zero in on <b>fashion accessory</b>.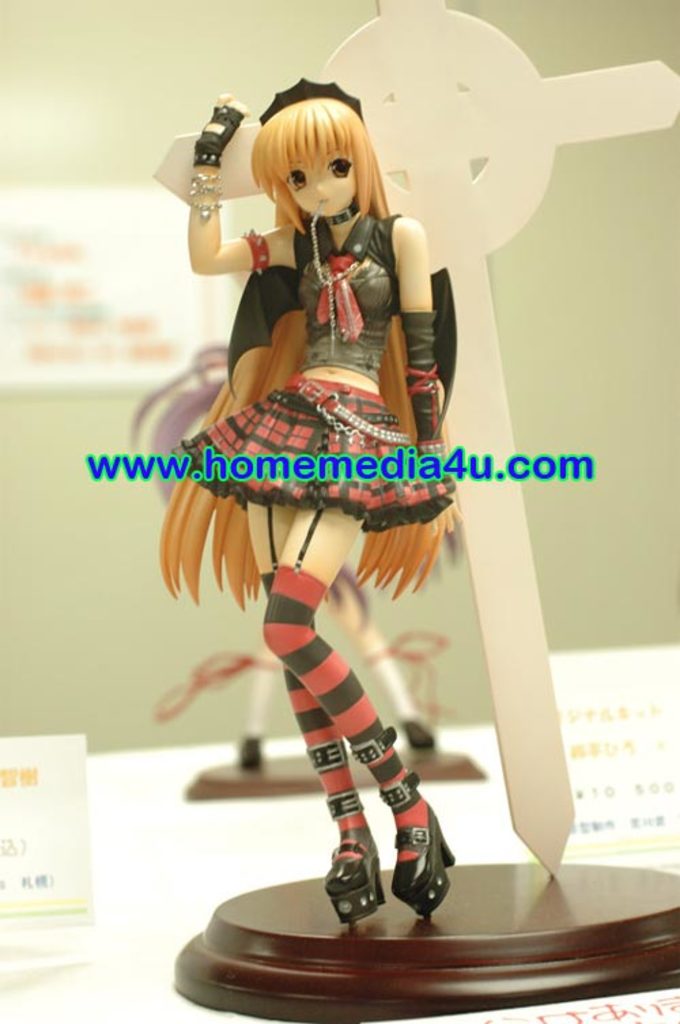
Zeroed in: bbox=[325, 823, 385, 923].
